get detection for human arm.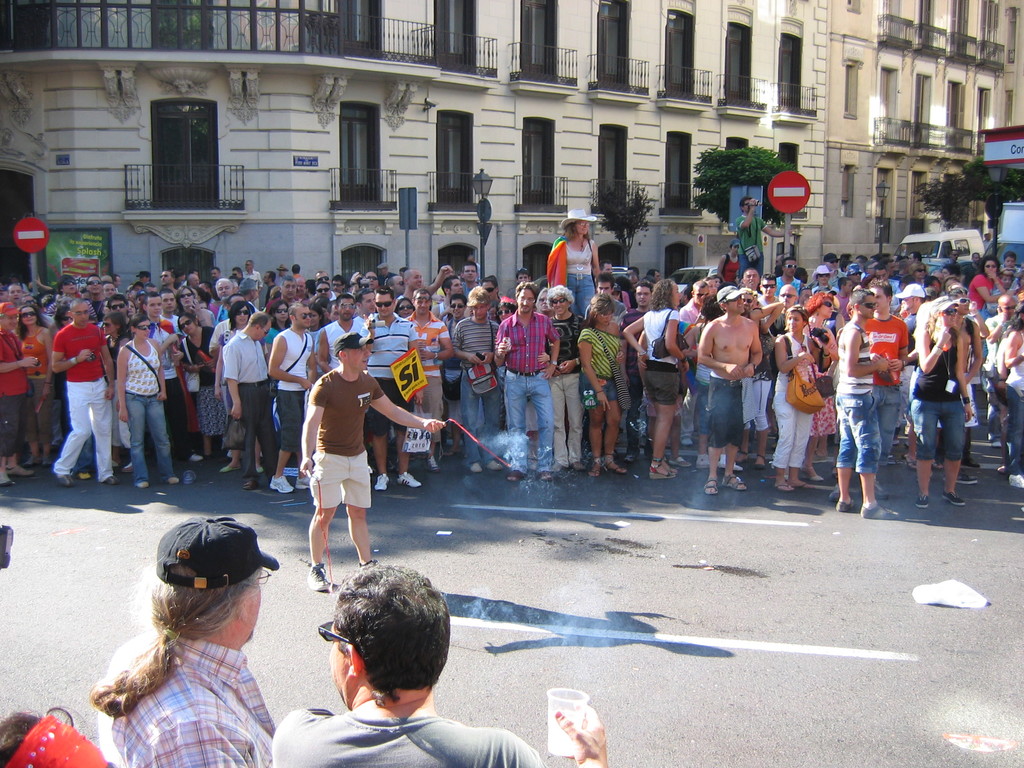
Detection: [49,331,94,378].
